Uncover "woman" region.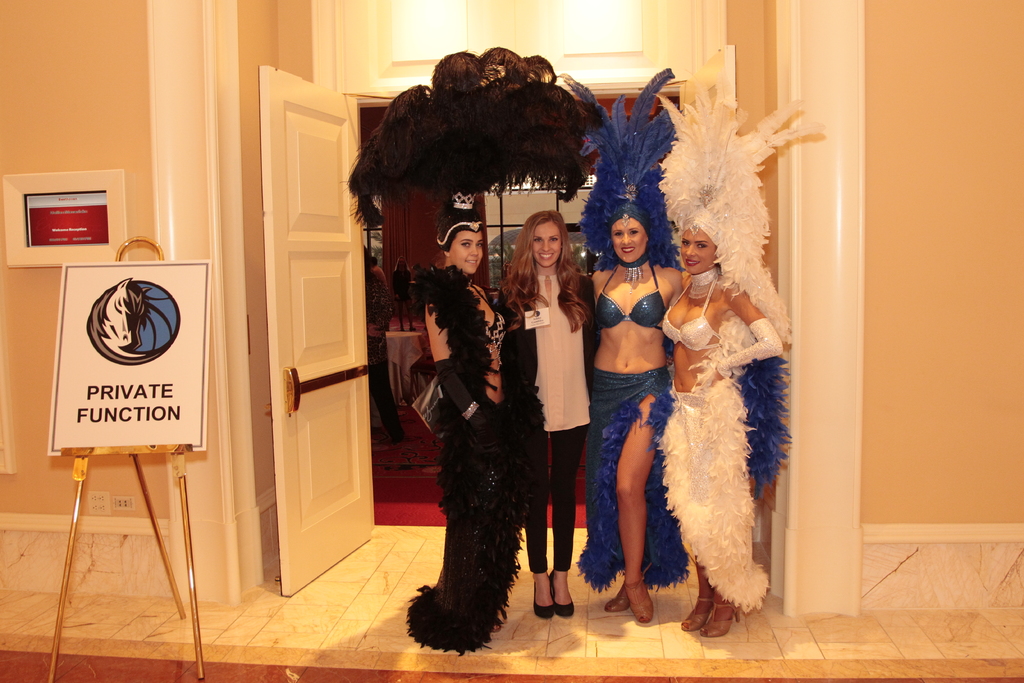
Uncovered: (394,255,419,330).
